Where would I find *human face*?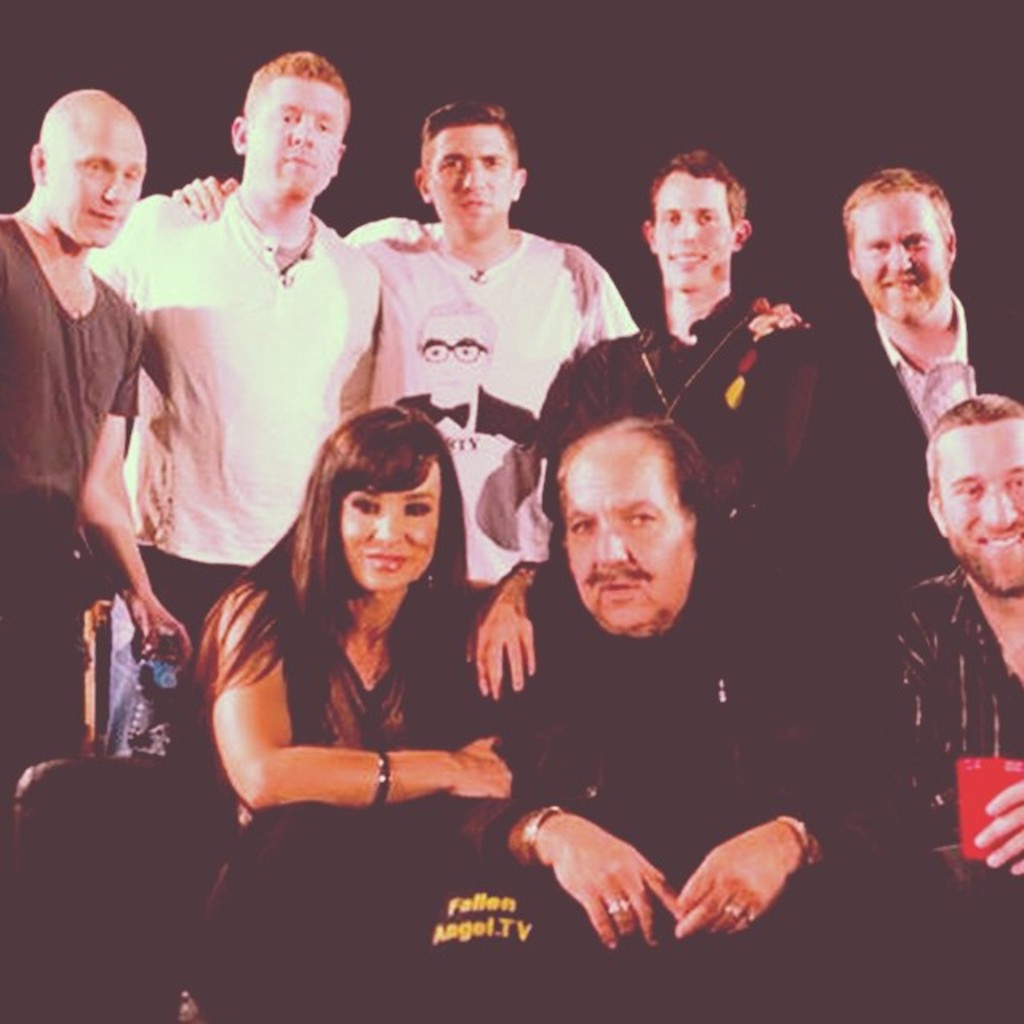
At 426:126:512:234.
